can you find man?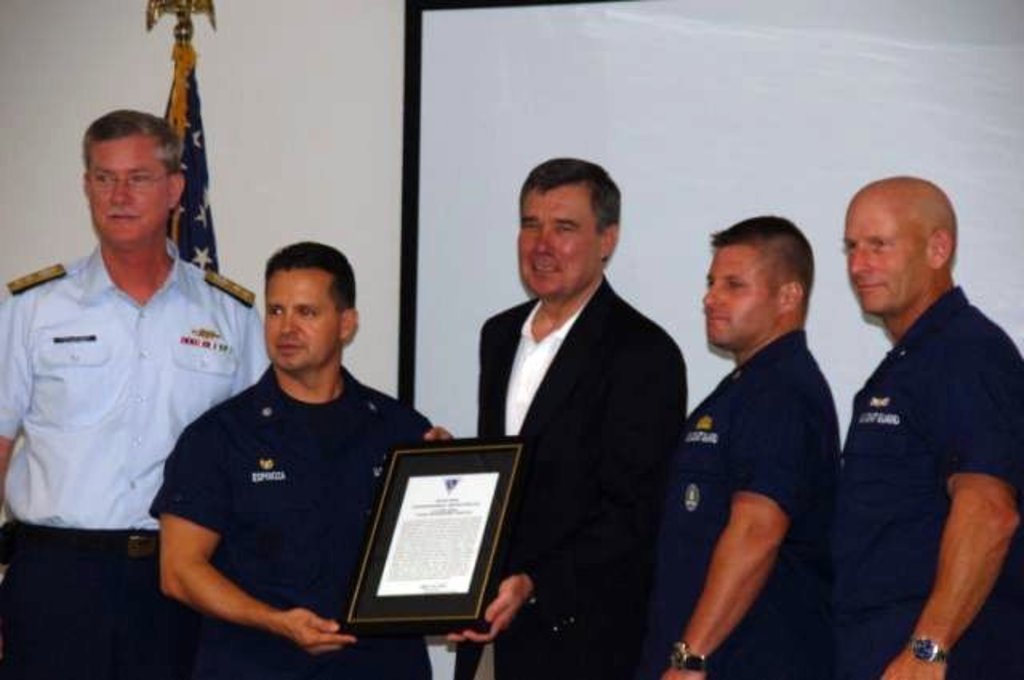
Yes, bounding box: rect(0, 110, 275, 678).
